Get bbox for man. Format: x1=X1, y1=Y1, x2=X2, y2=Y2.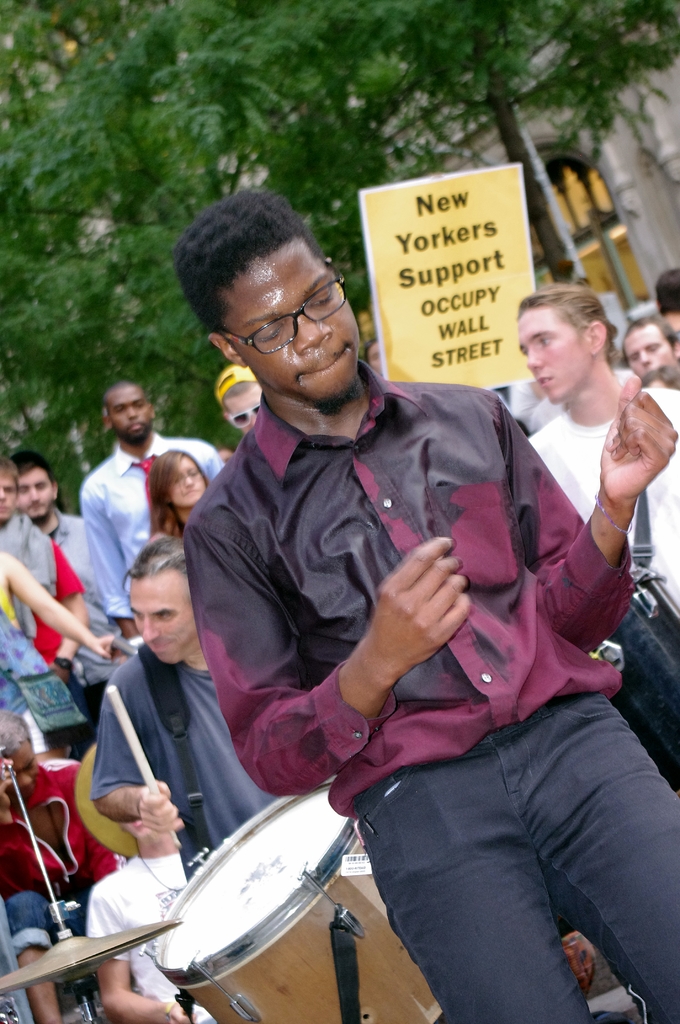
x1=618, y1=316, x2=679, y2=376.
